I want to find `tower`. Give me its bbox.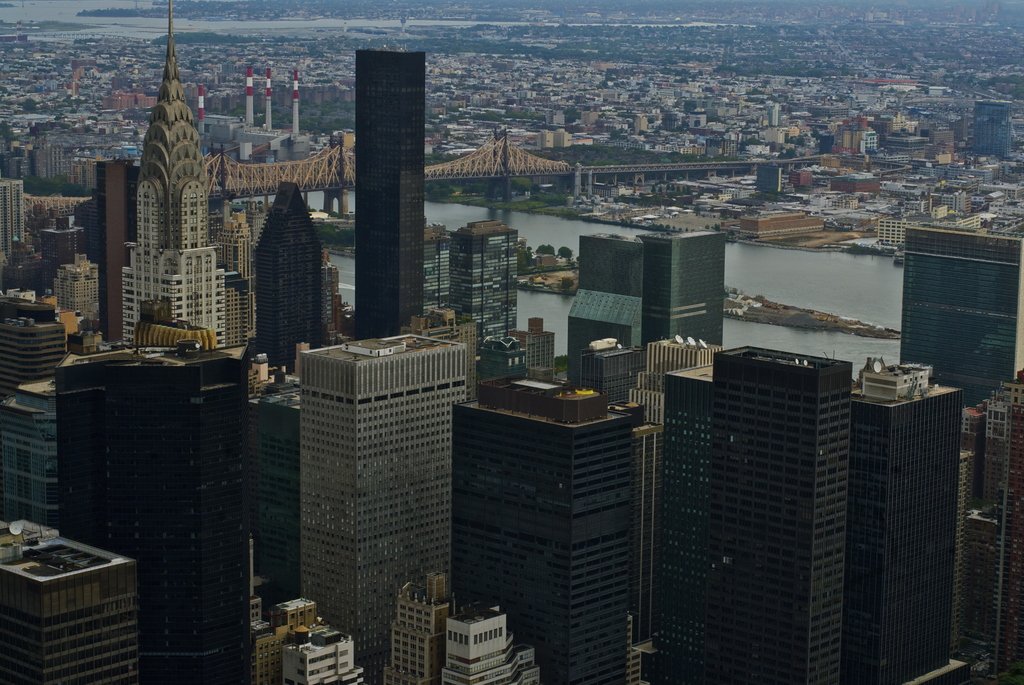
rect(643, 354, 714, 684).
